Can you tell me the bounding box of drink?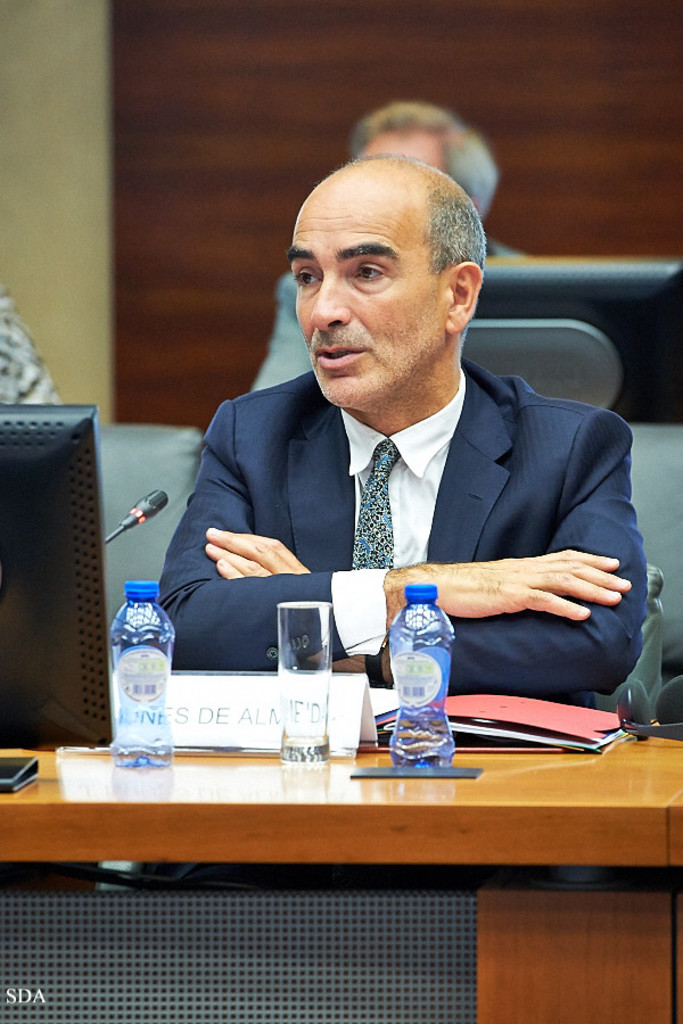
left=110, top=575, right=174, bottom=774.
